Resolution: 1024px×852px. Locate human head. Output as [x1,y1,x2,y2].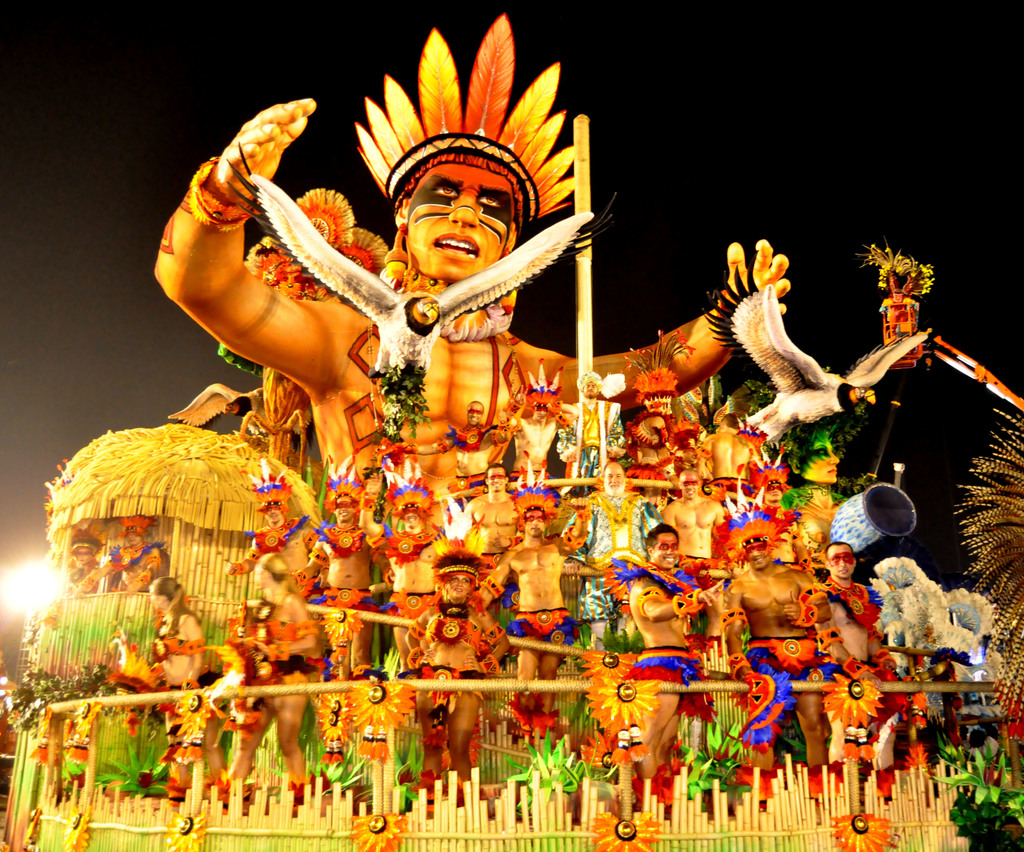
[784,421,842,489].
